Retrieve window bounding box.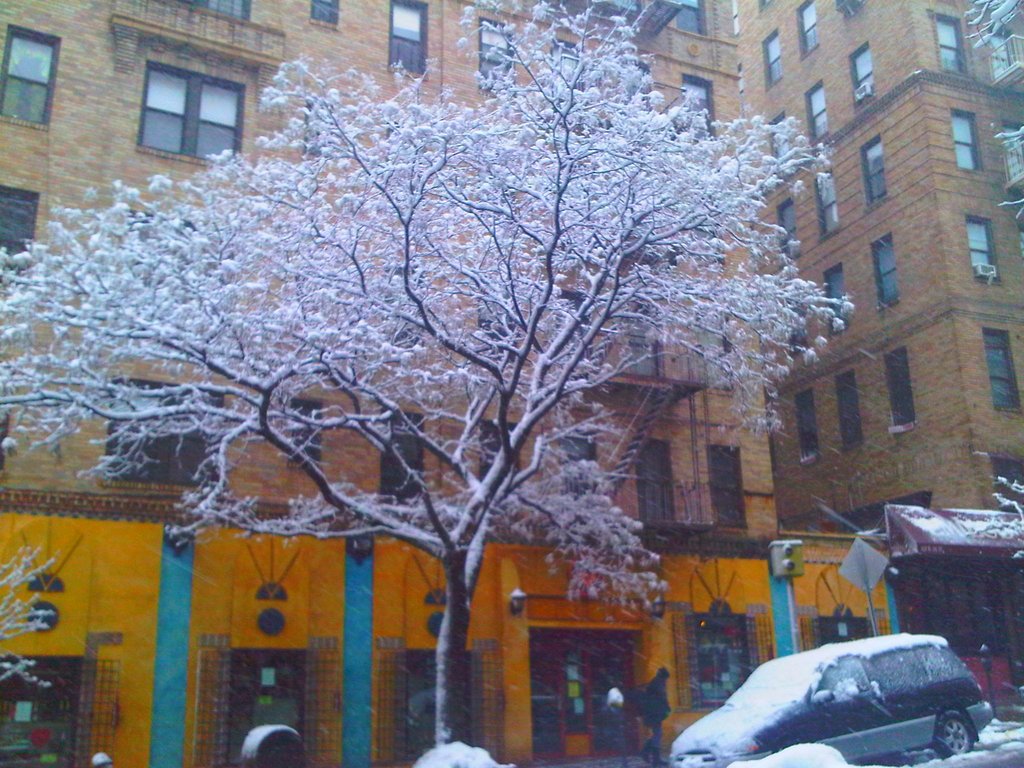
Bounding box: region(968, 216, 998, 284).
